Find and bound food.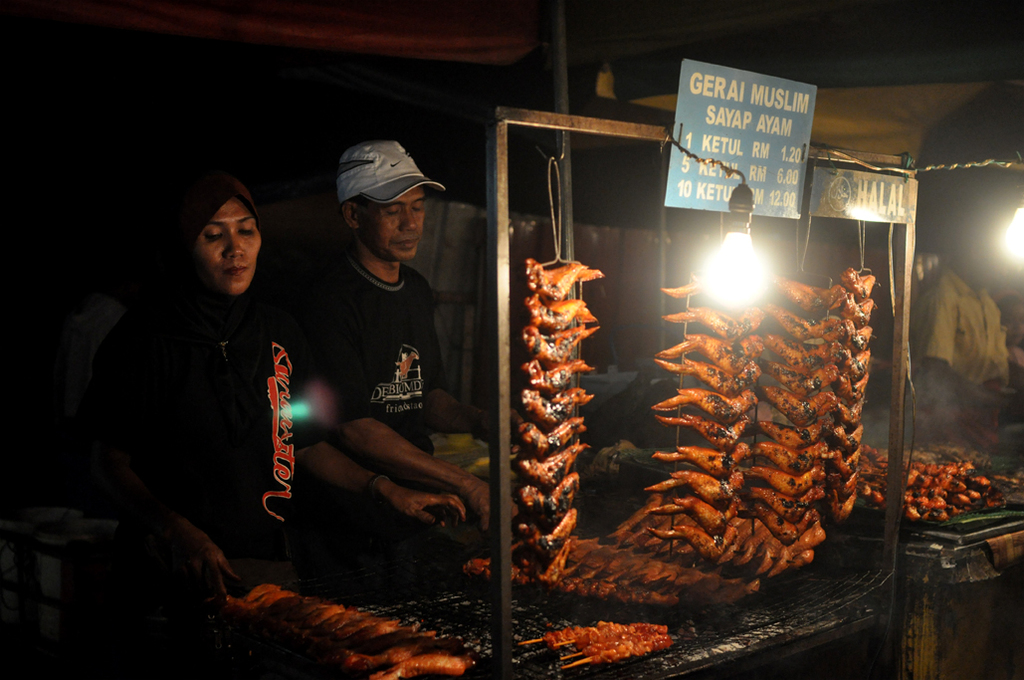
Bound: bbox=[519, 418, 584, 457].
